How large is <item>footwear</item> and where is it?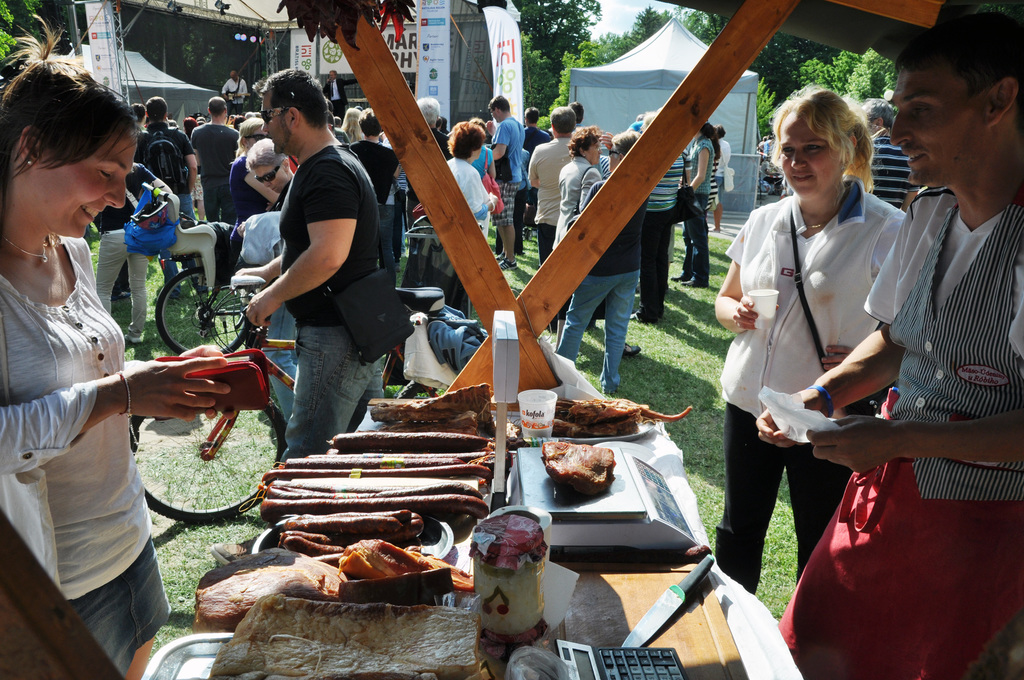
Bounding box: {"x1": 216, "y1": 535, "x2": 262, "y2": 564}.
